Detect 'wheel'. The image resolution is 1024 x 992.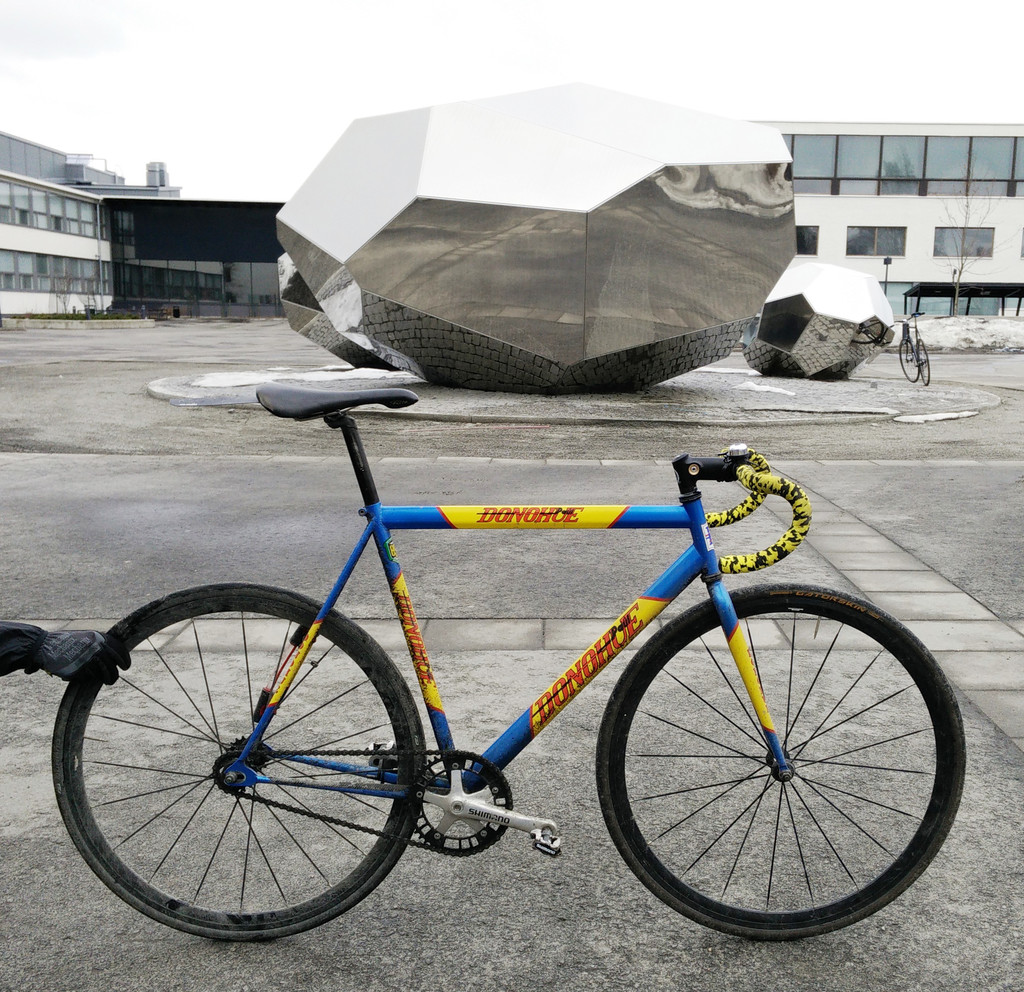
[900, 339, 918, 381].
